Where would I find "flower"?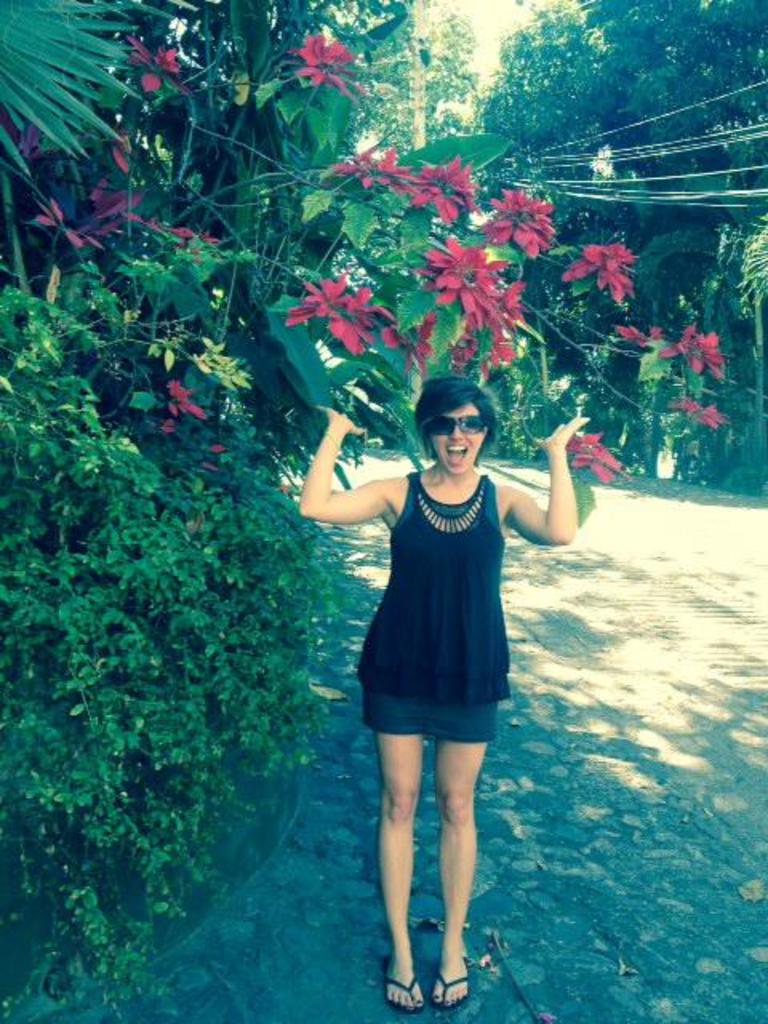
At crop(662, 322, 731, 376).
